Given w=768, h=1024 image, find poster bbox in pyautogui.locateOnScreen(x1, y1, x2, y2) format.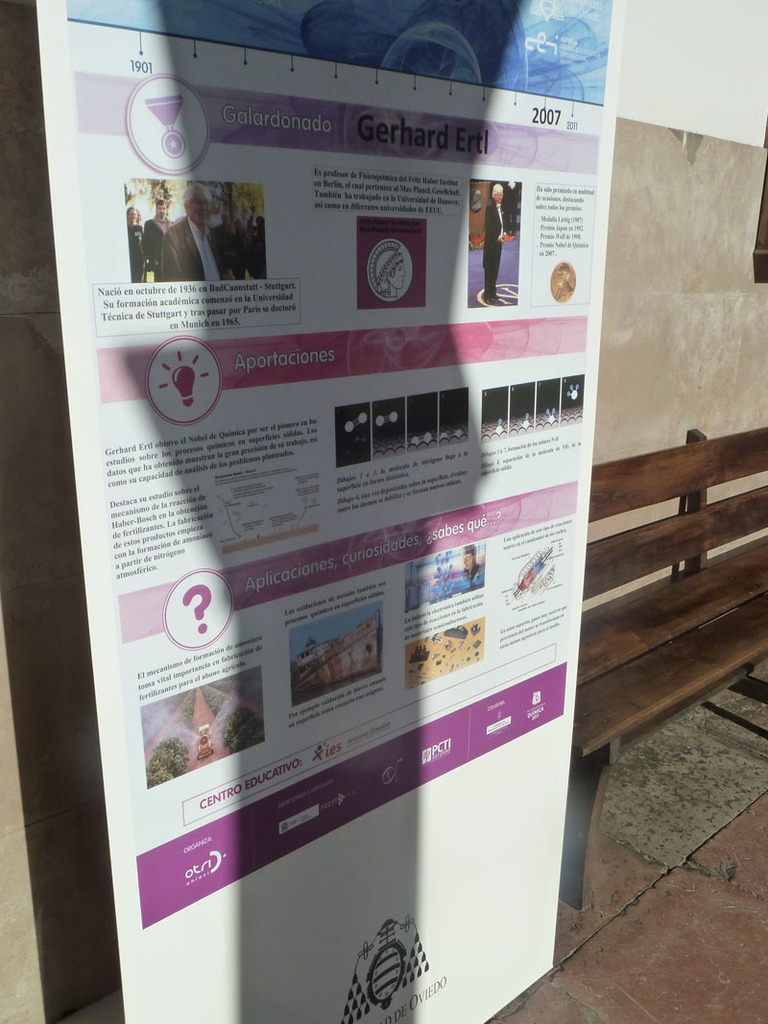
pyautogui.locateOnScreen(37, 0, 624, 1023).
